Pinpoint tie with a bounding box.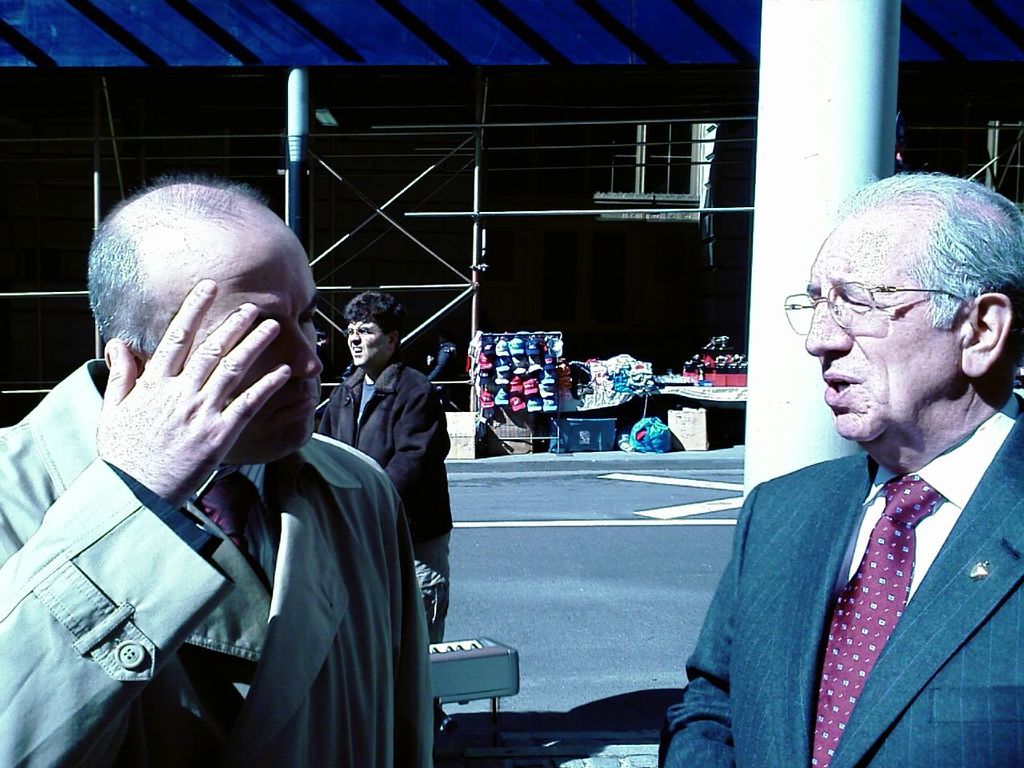
(x1=812, y1=472, x2=946, y2=766).
